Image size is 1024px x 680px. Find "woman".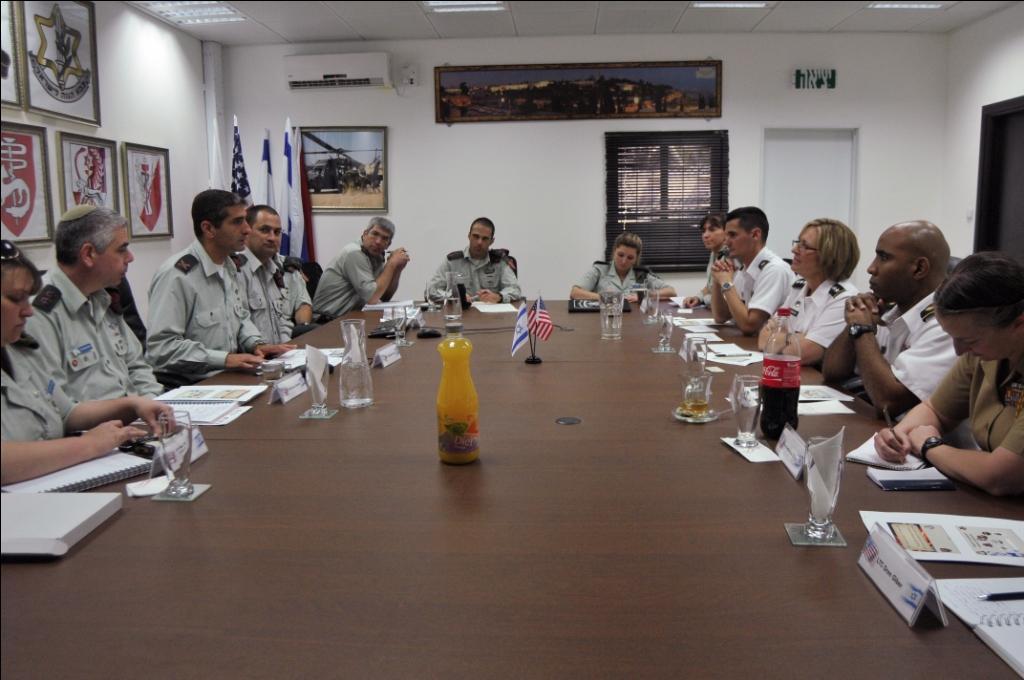
{"x1": 752, "y1": 219, "x2": 864, "y2": 365}.
